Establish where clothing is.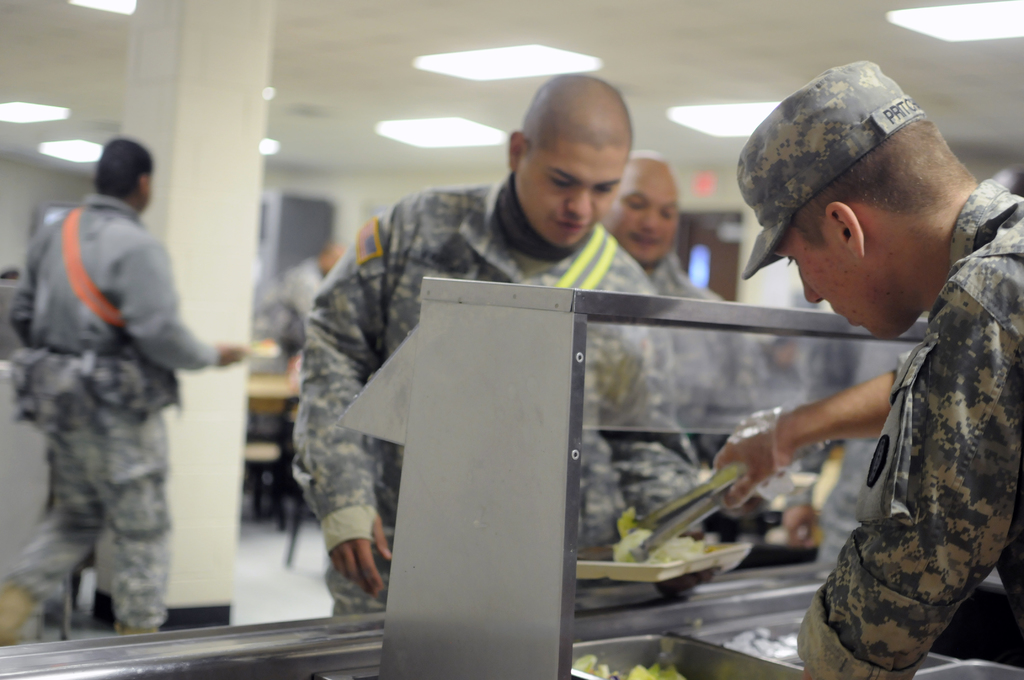
Established at l=273, t=257, r=327, b=366.
